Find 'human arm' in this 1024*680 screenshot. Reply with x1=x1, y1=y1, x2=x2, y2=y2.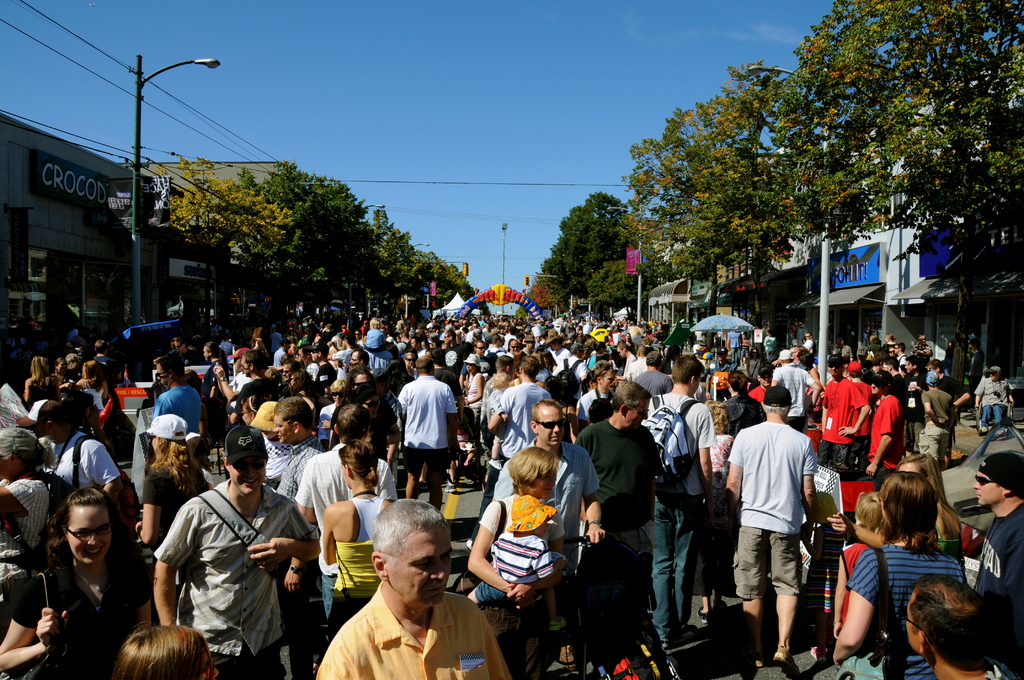
x1=129, y1=480, x2=157, y2=545.
